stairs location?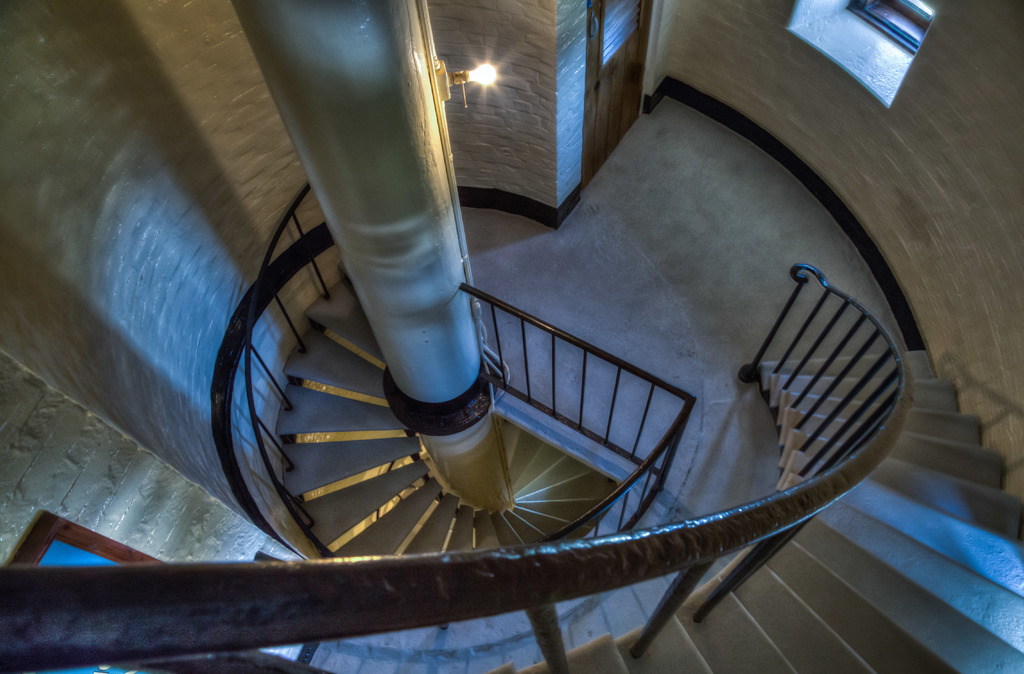
[488, 341, 1023, 673]
